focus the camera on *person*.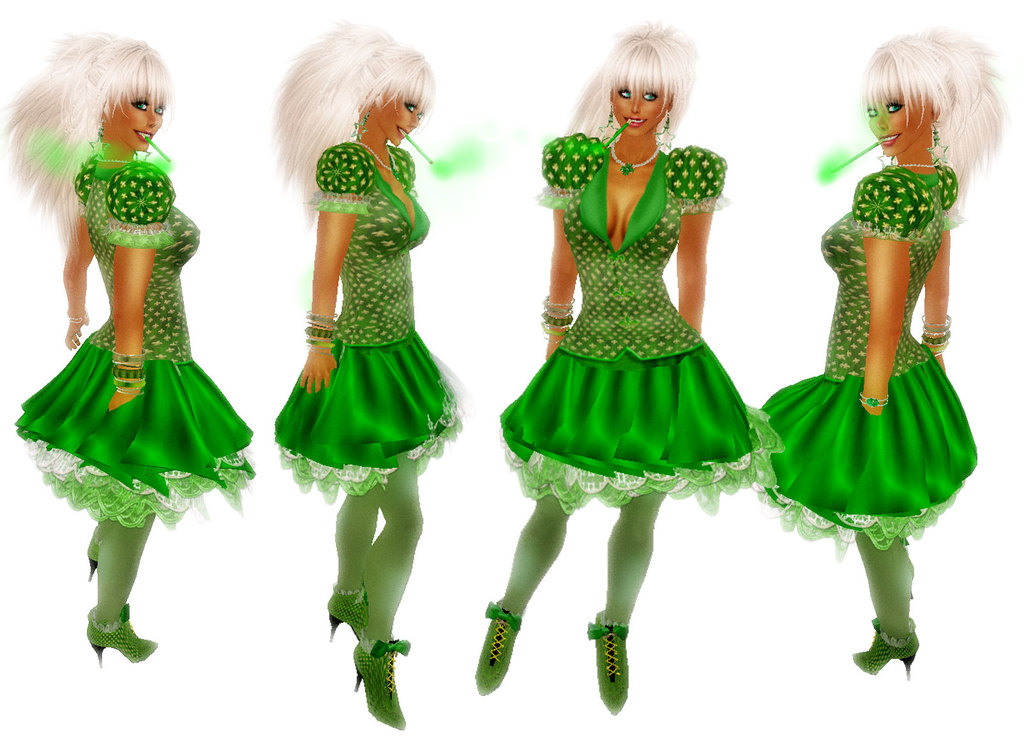
Focus region: locate(0, 15, 266, 677).
